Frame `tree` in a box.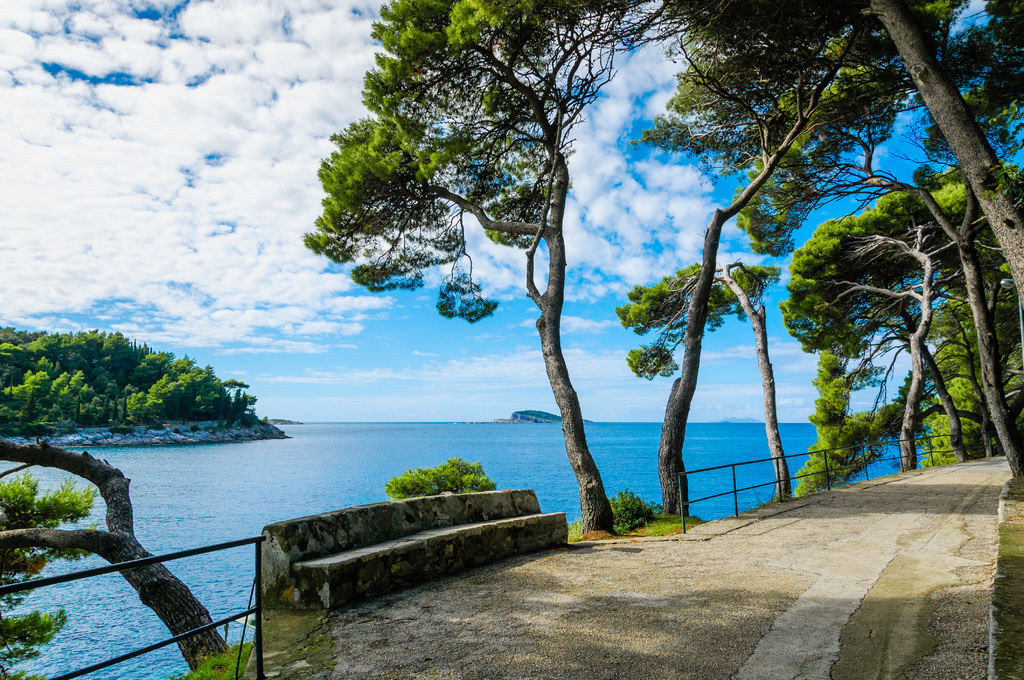
bbox=(0, 323, 279, 444).
